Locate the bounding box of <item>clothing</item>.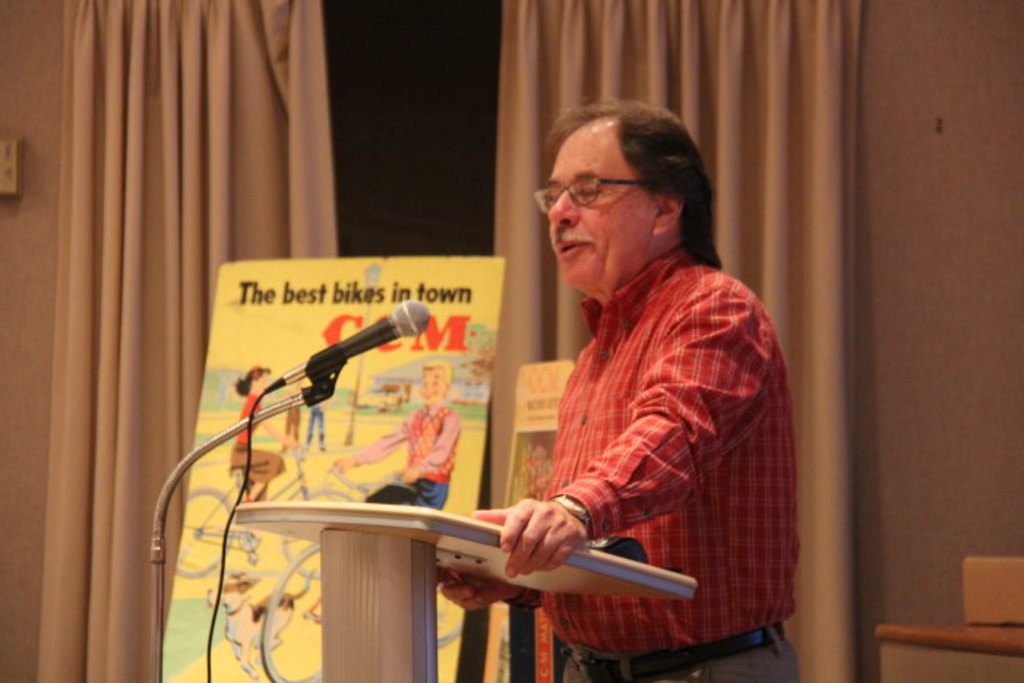
Bounding box: box(288, 377, 304, 449).
